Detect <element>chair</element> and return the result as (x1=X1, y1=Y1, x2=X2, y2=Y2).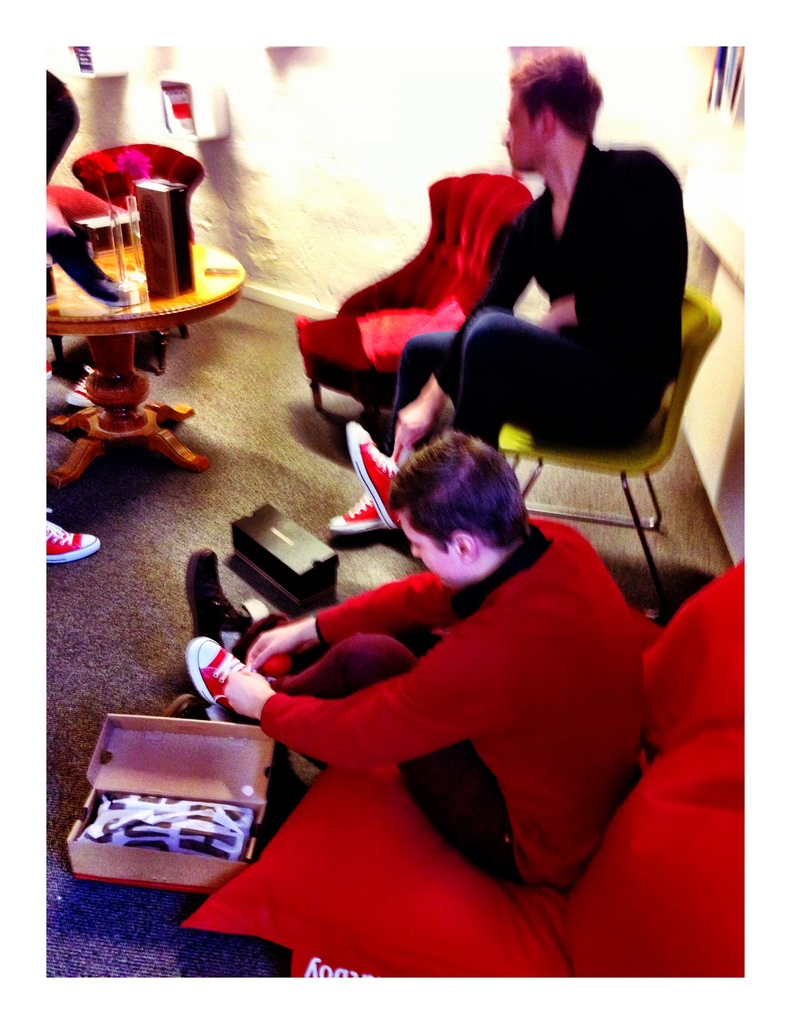
(x1=70, y1=137, x2=204, y2=337).
